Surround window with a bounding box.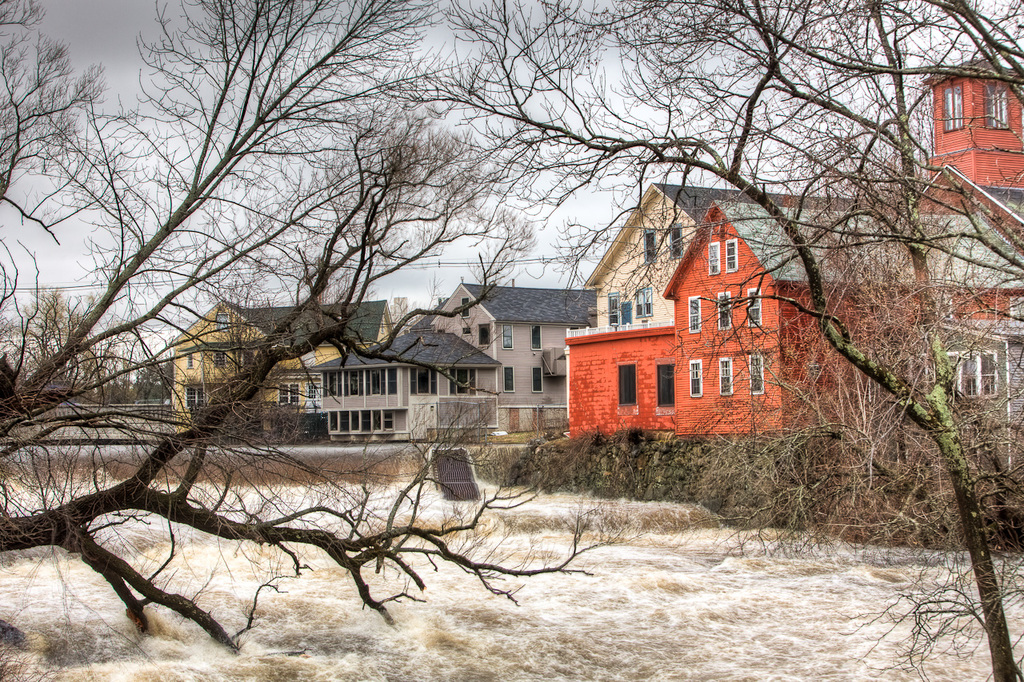
<bbox>460, 297, 469, 320</bbox>.
